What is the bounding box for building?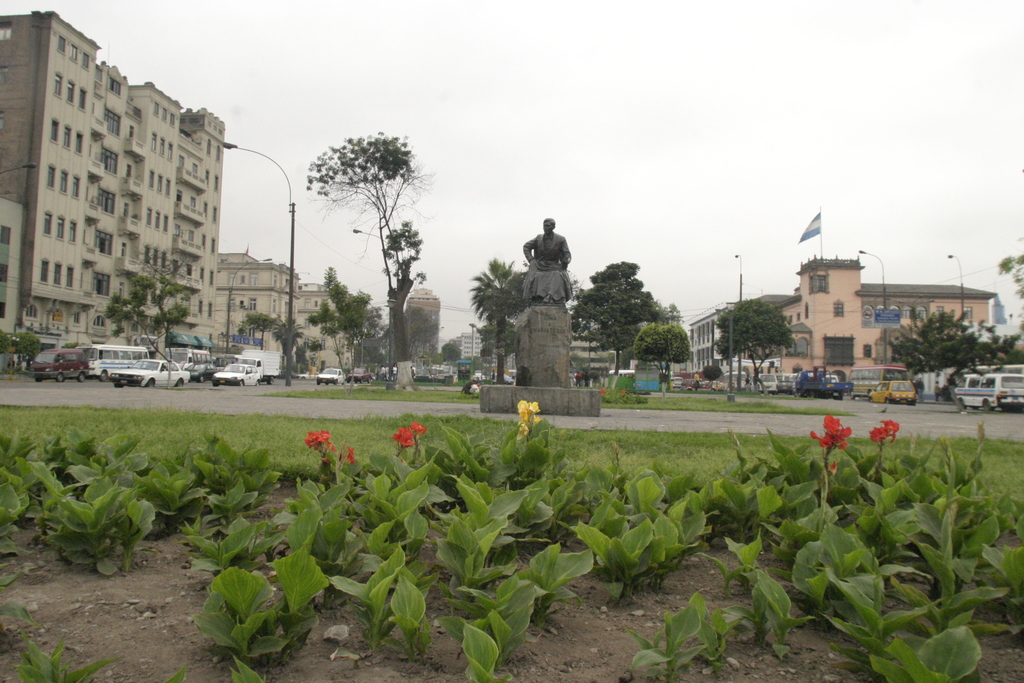
<region>569, 322, 609, 371</region>.
